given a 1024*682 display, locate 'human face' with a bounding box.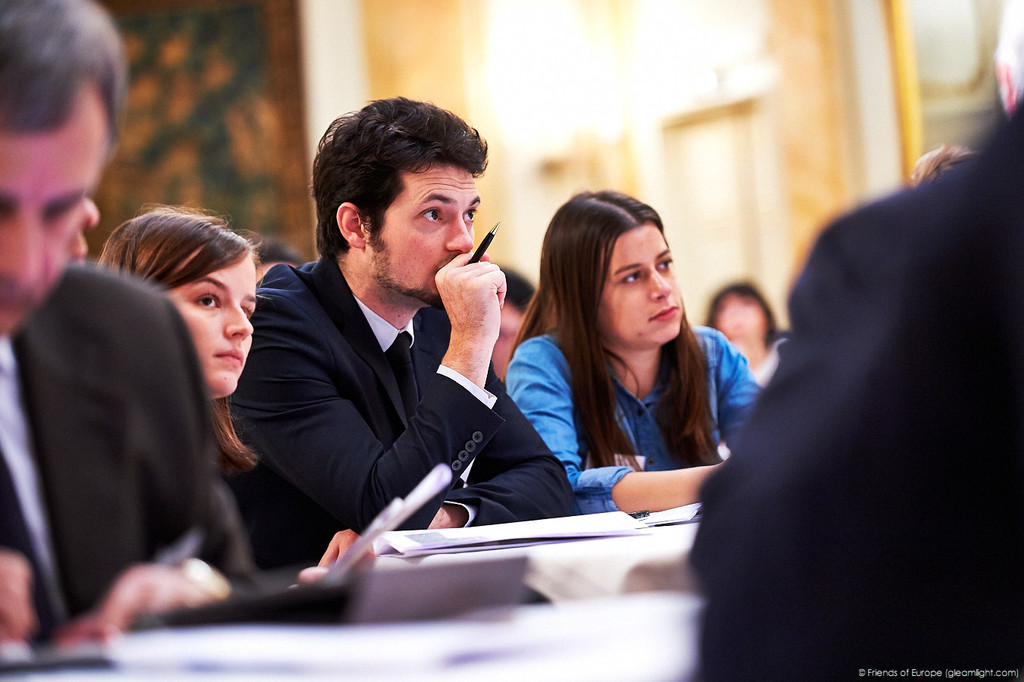
Located: (0, 135, 99, 336).
